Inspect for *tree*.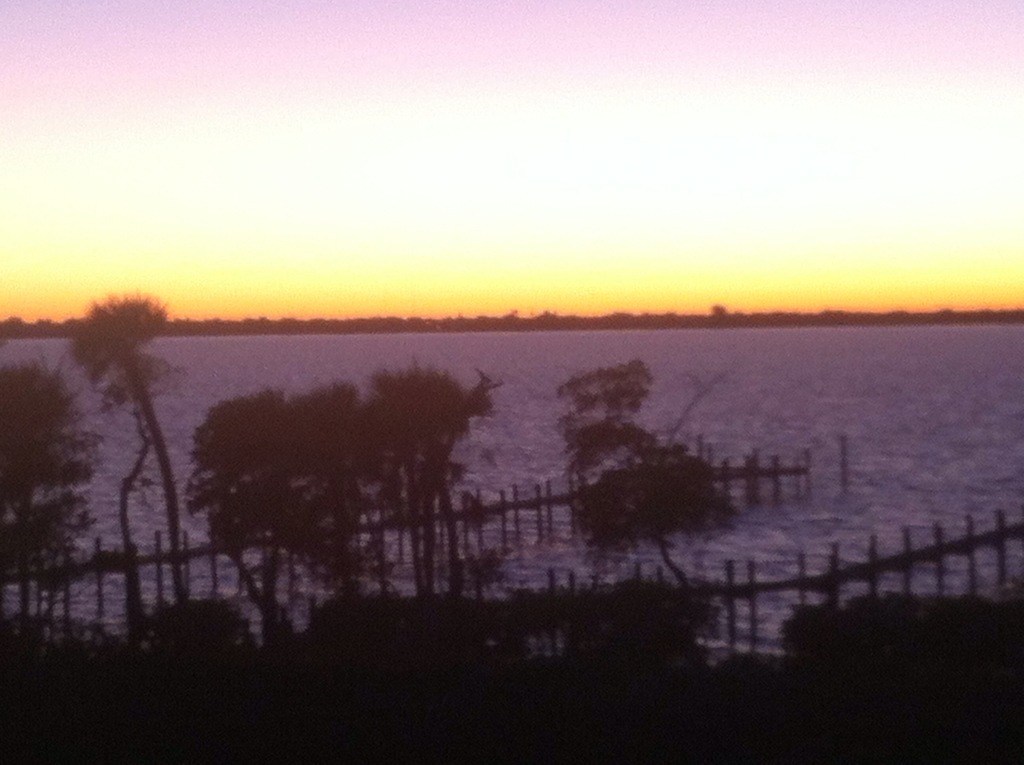
Inspection: bbox=[372, 362, 493, 603].
